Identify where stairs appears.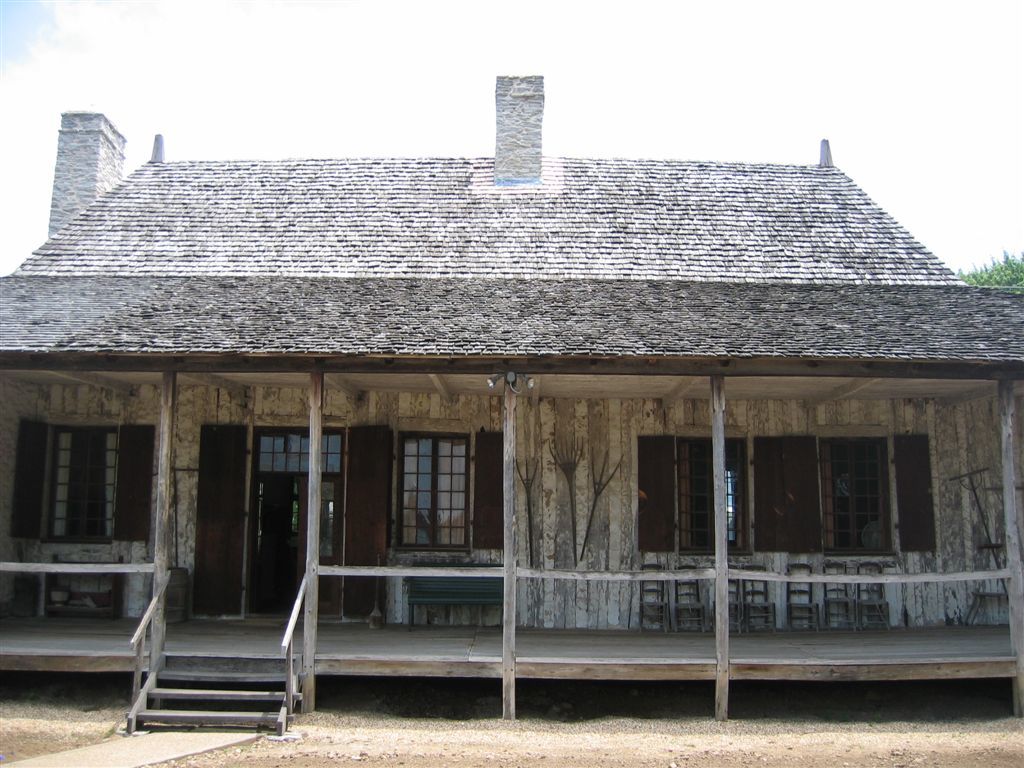
Appears at x1=130 y1=652 x2=305 y2=740.
